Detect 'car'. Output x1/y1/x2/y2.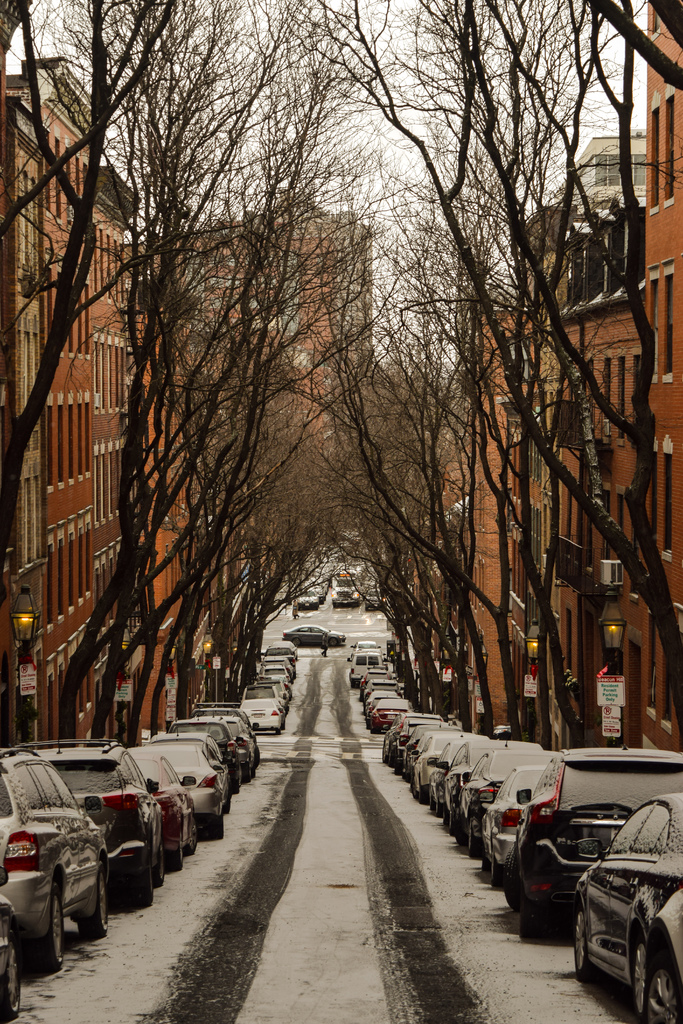
279/623/345/650.
